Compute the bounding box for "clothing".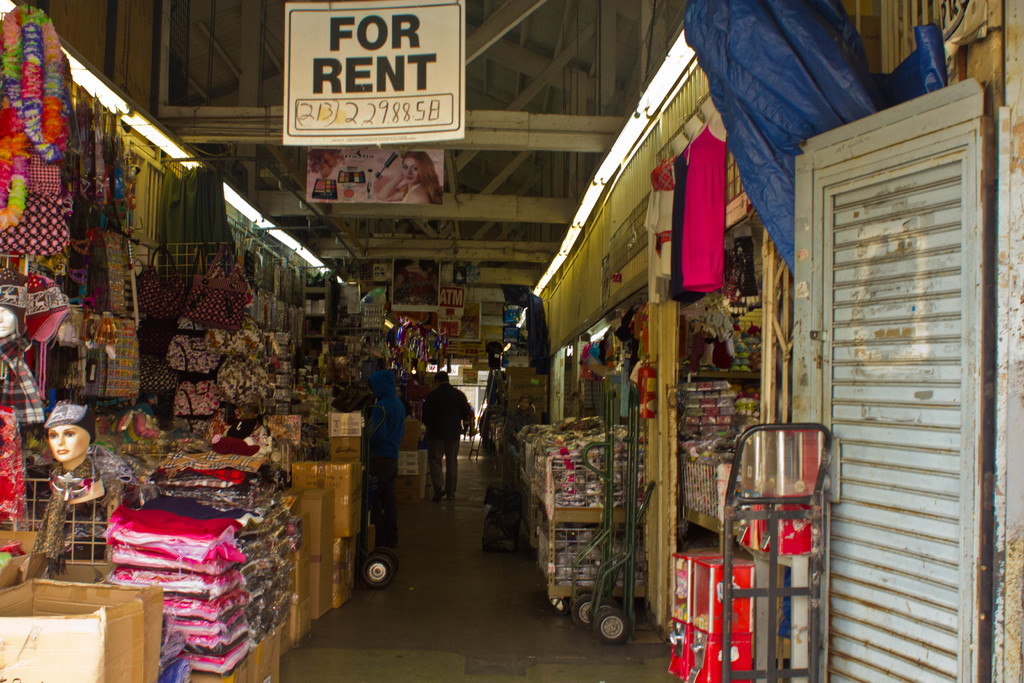
422, 383, 476, 499.
